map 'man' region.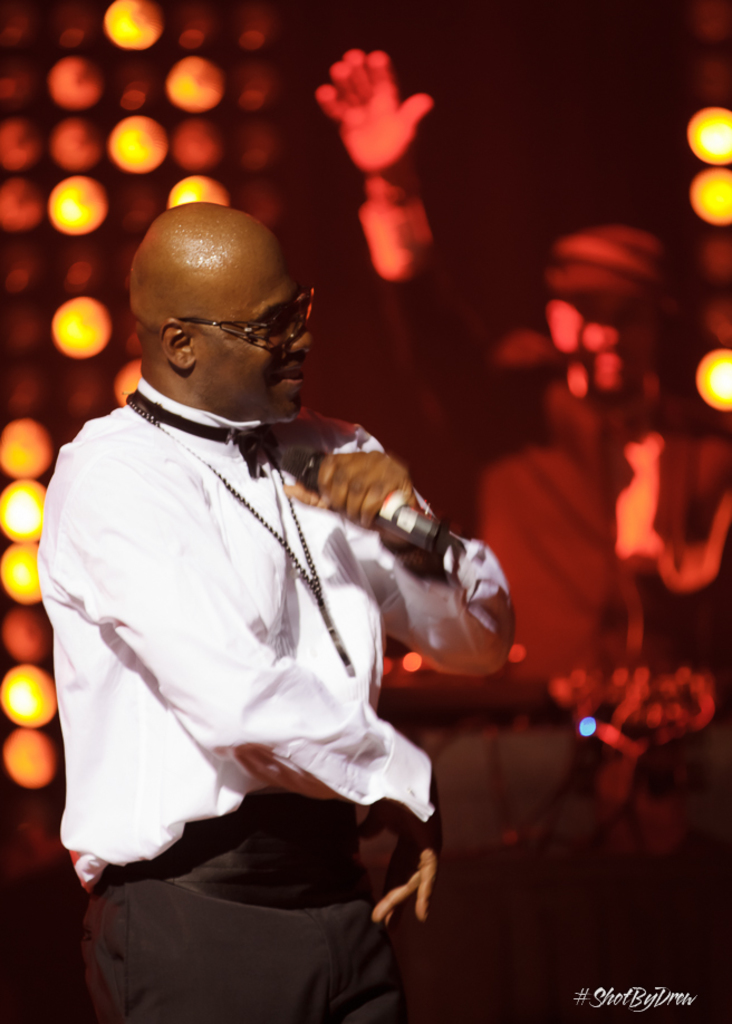
Mapped to pyautogui.locateOnScreen(296, 41, 731, 692).
